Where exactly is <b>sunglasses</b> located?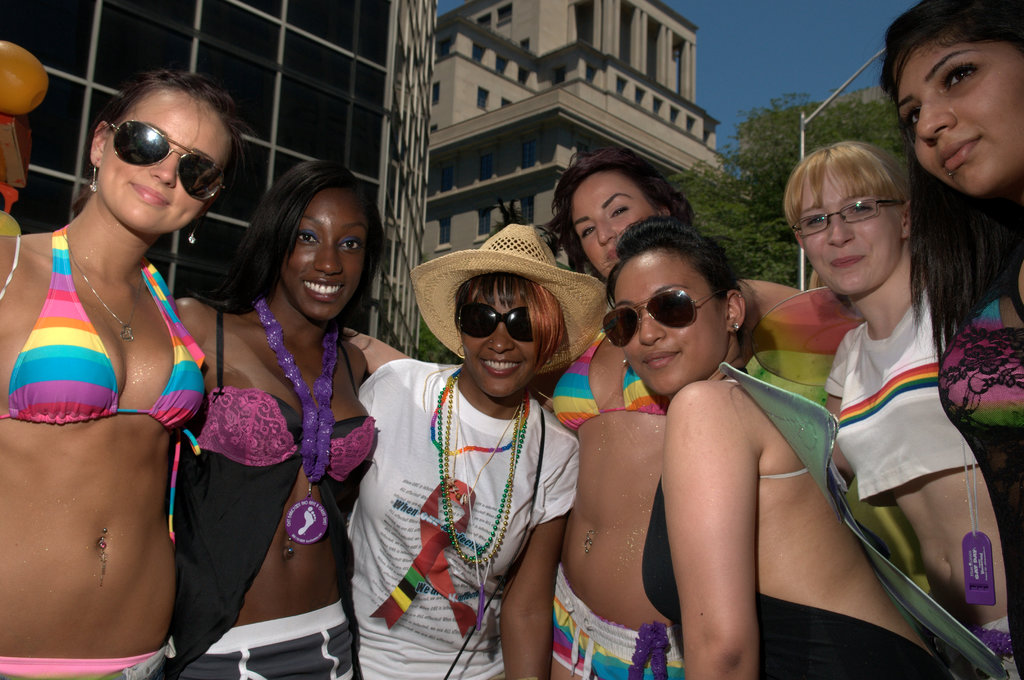
Its bounding box is 458/308/535/344.
